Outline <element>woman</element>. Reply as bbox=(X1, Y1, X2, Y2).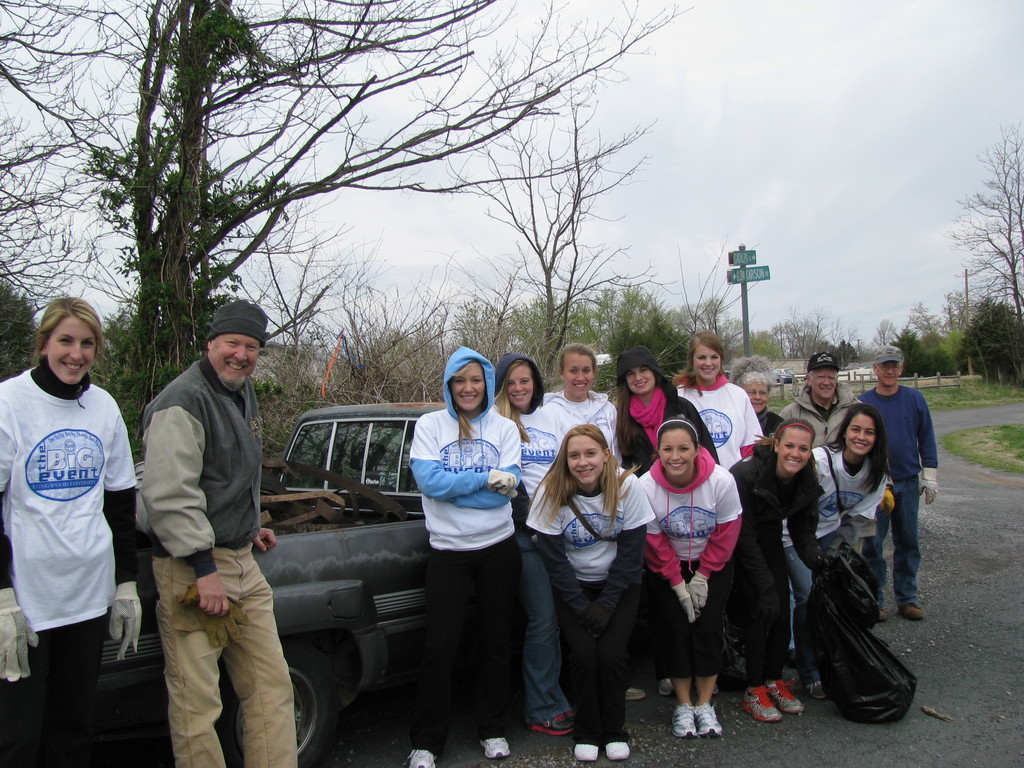
bbox=(669, 329, 765, 467).
